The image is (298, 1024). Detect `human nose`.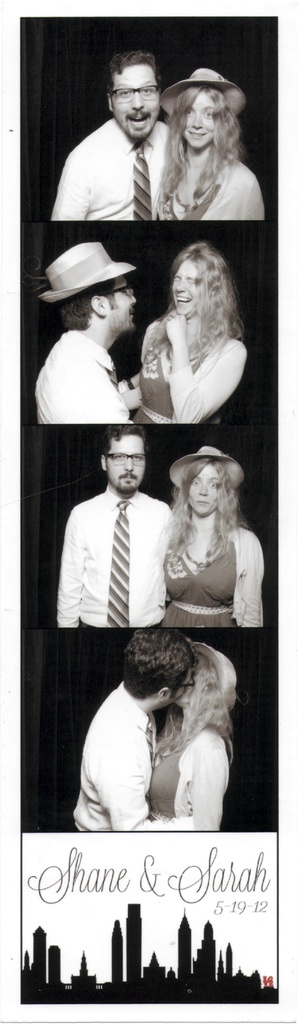
Detection: <region>173, 278, 188, 294</region>.
